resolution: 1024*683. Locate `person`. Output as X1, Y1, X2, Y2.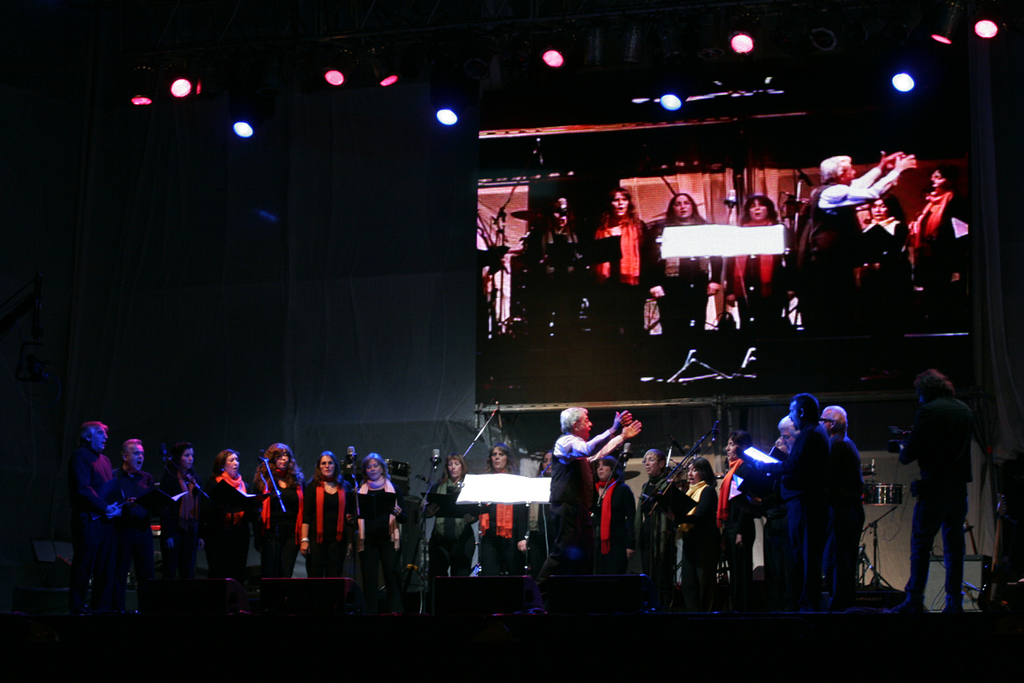
198, 448, 265, 579.
